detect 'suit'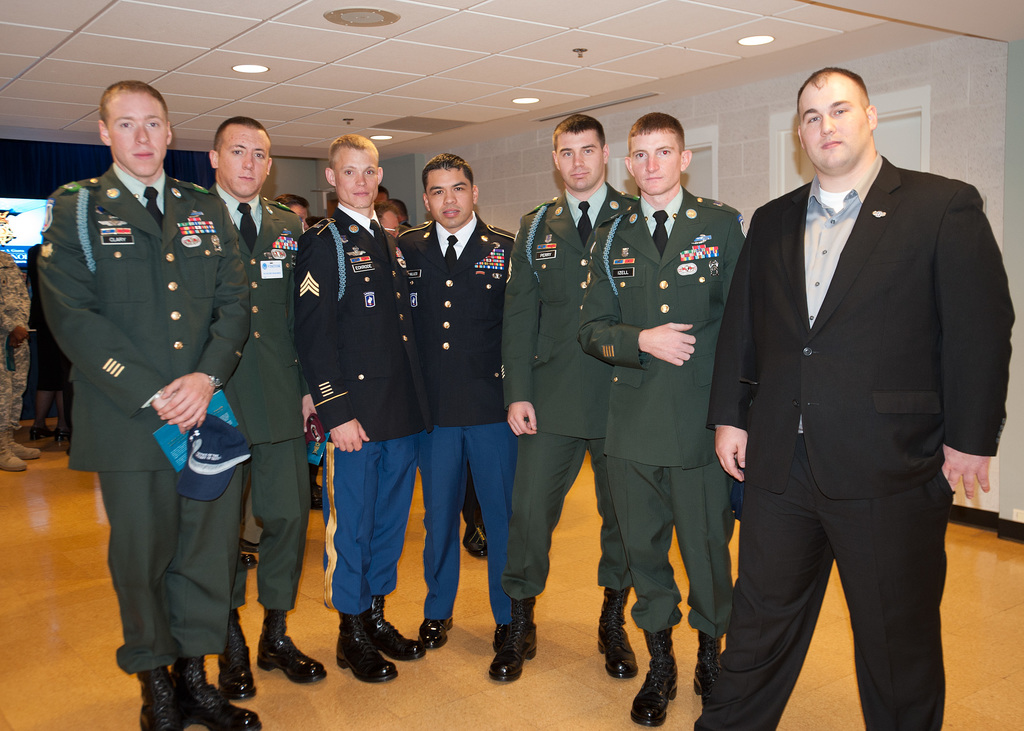
crop(577, 182, 745, 634)
